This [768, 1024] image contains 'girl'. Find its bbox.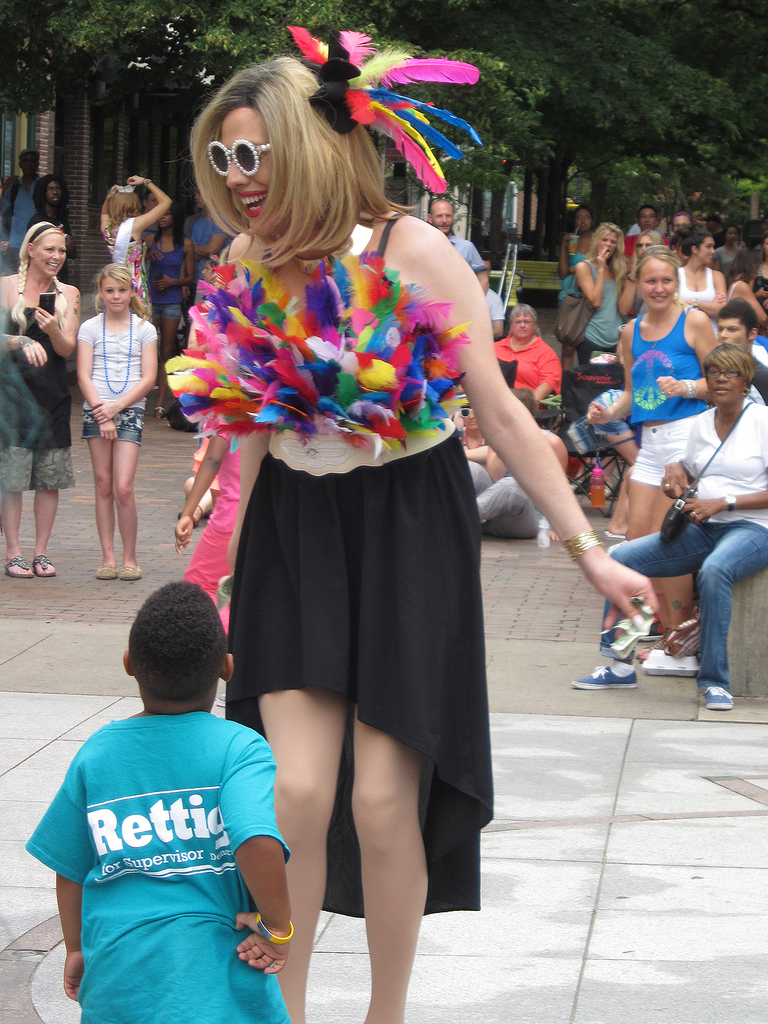
{"left": 614, "top": 222, "right": 663, "bottom": 322}.
